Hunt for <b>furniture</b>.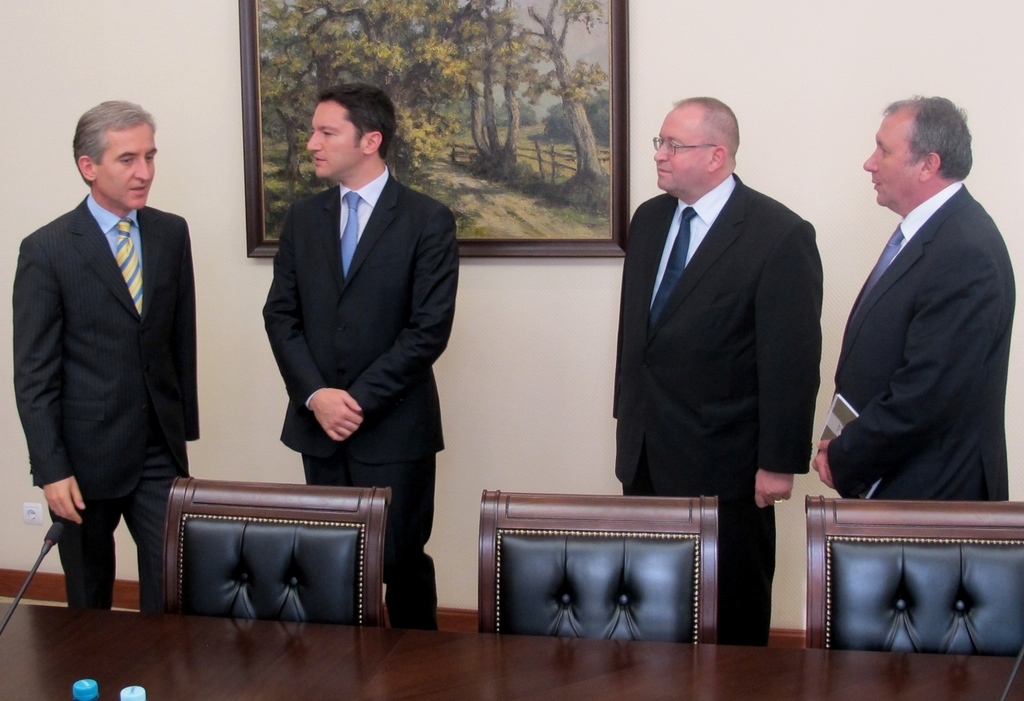
Hunted down at (0,602,1023,700).
